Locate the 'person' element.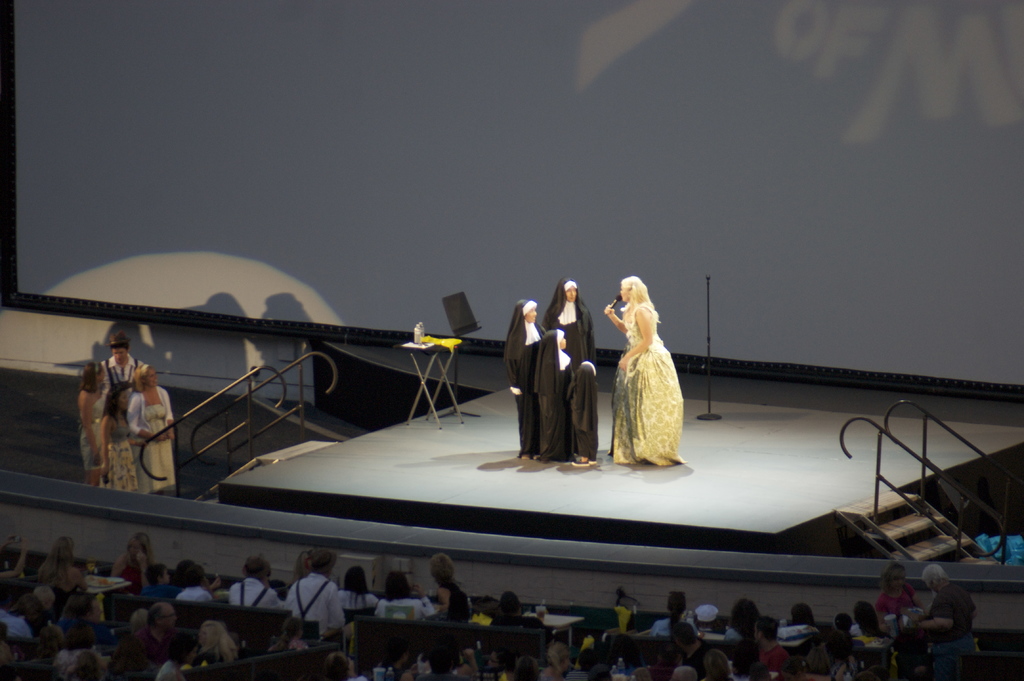
Element bbox: <bbox>604, 277, 687, 466</bbox>.
